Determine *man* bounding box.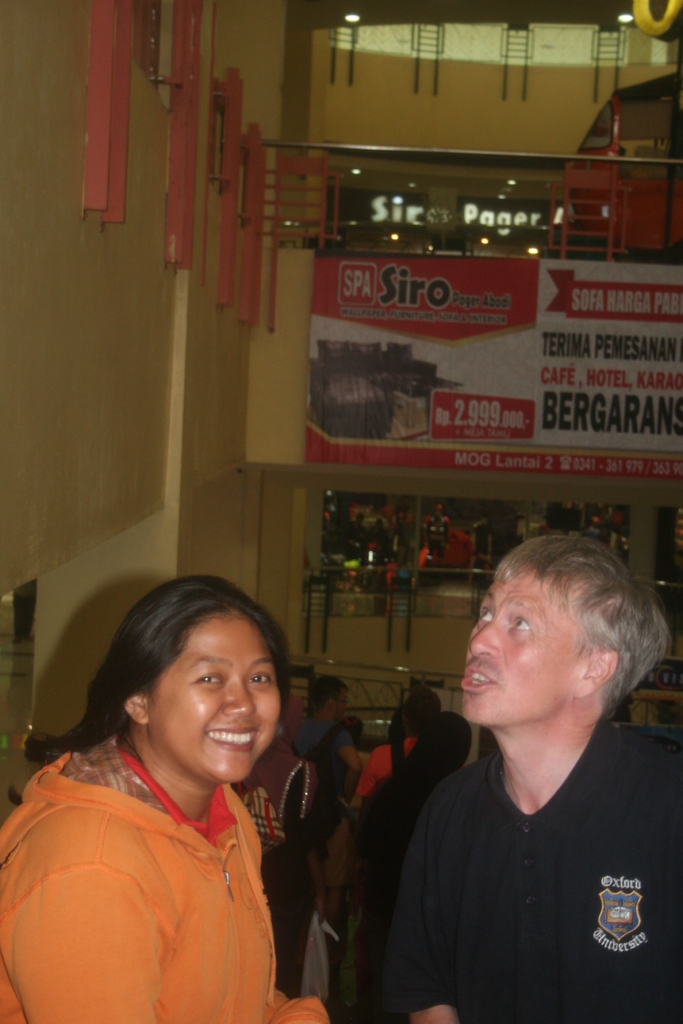
Determined: (x1=371, y1=529, x2=682, y2=1012).
